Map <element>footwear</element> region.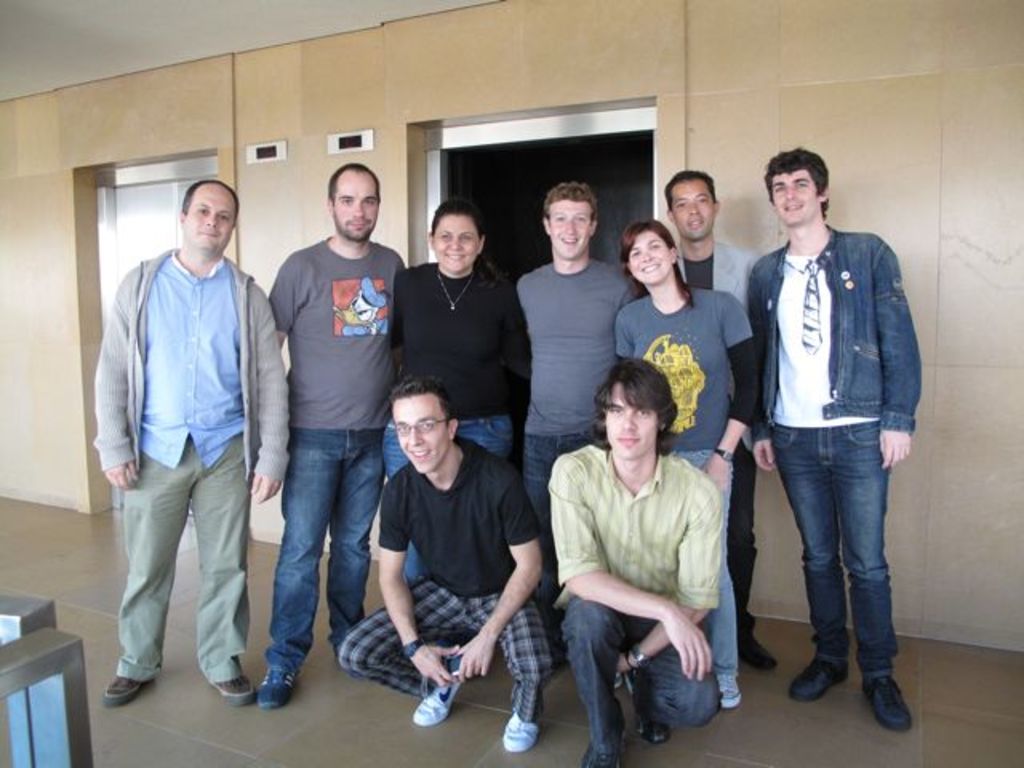
Mapped to <box>210,672,256,710</box>.
